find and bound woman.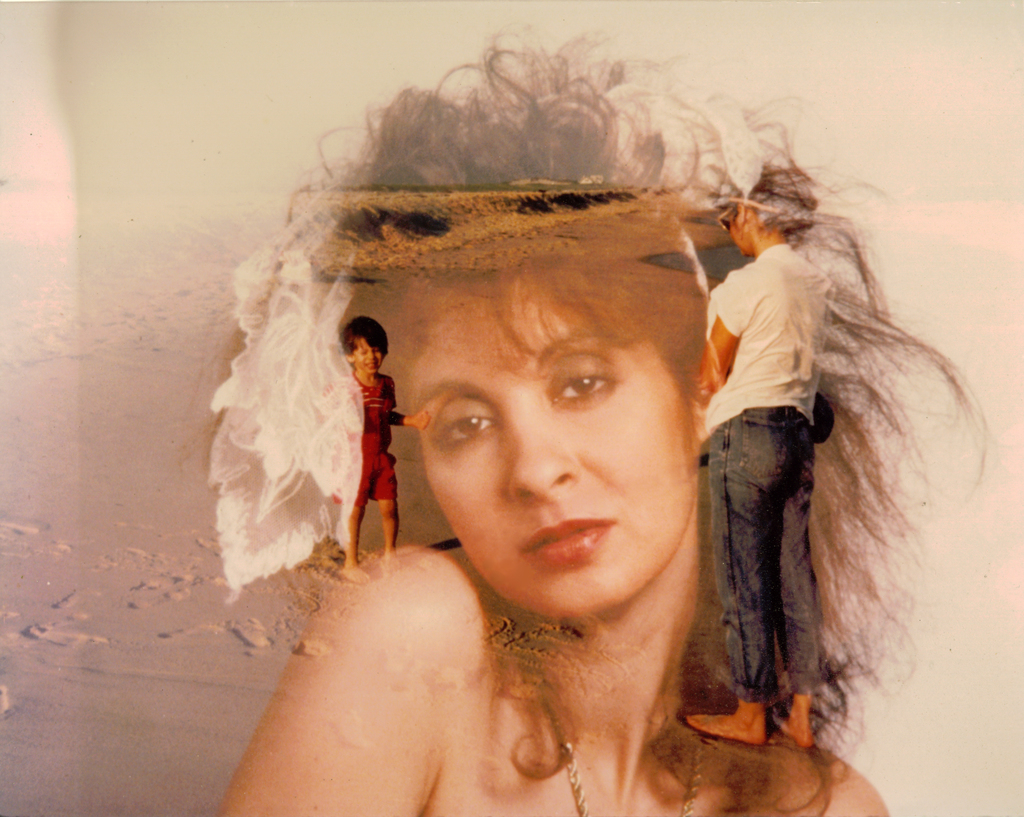
Bound: (701,158,837,745).
